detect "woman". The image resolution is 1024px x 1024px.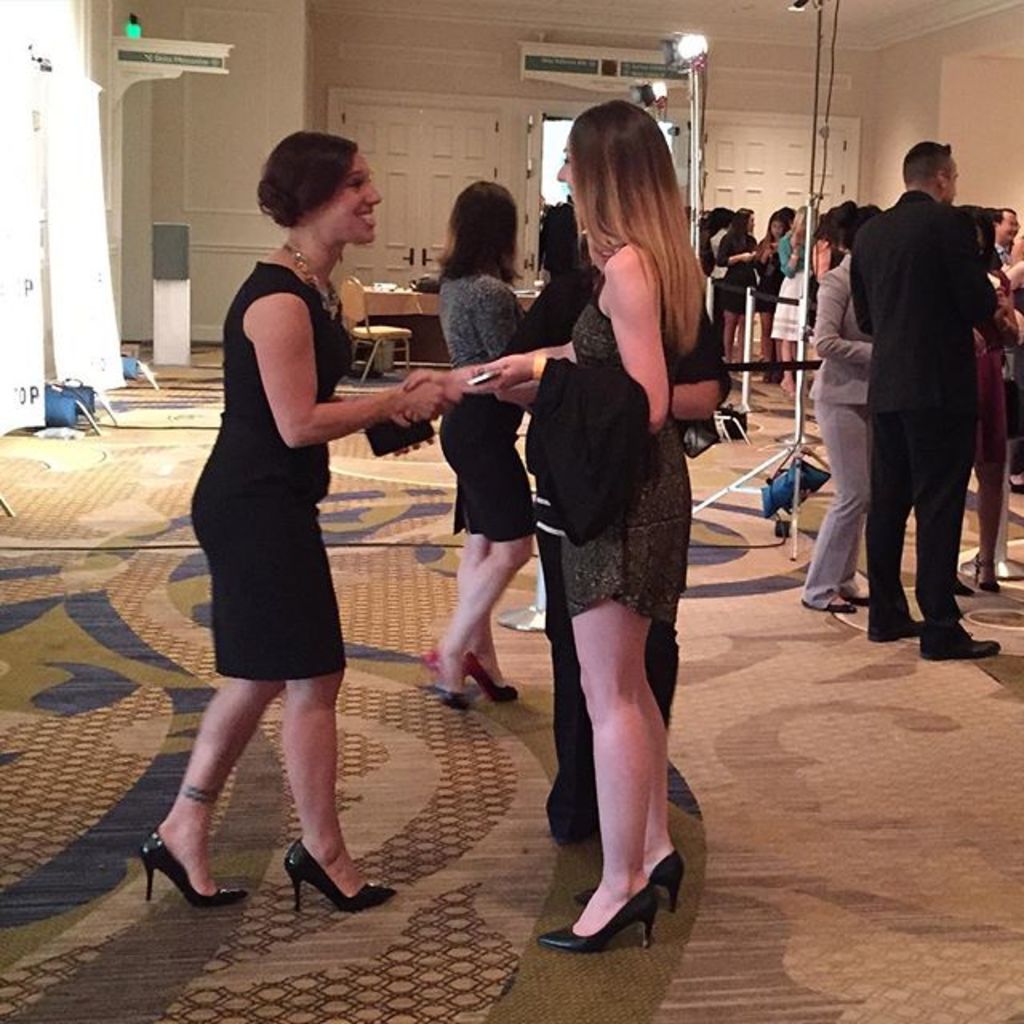
detection(714, 205, 758, 374).
